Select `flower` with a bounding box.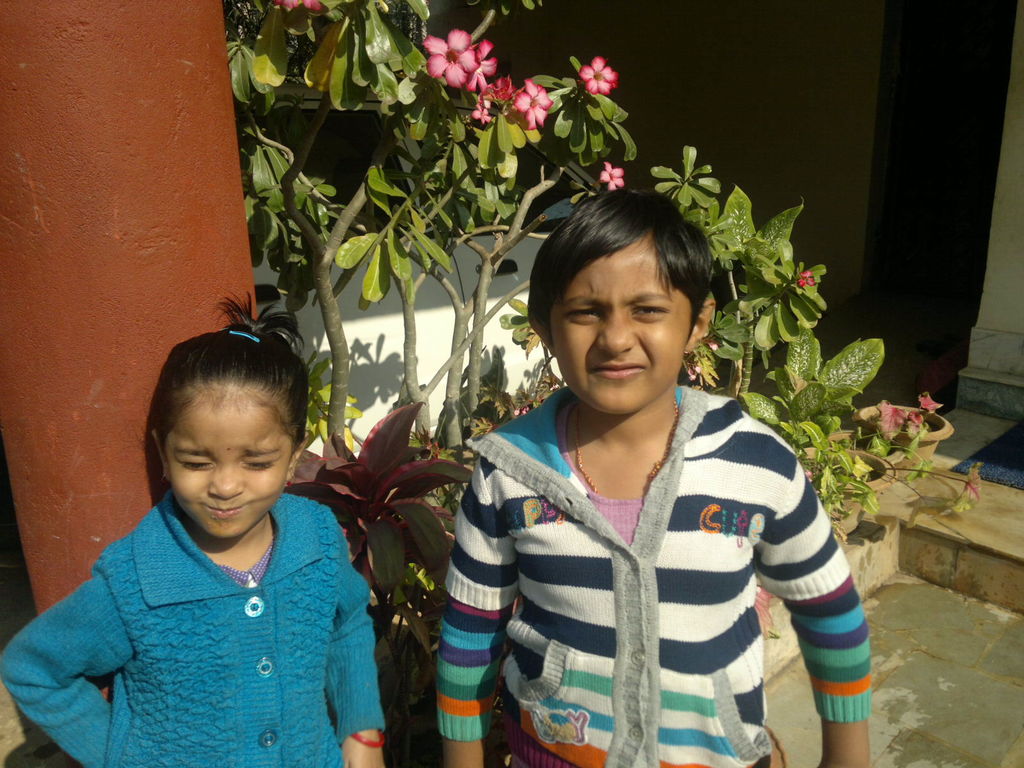
bbox=(413, 12, 502, 89).
